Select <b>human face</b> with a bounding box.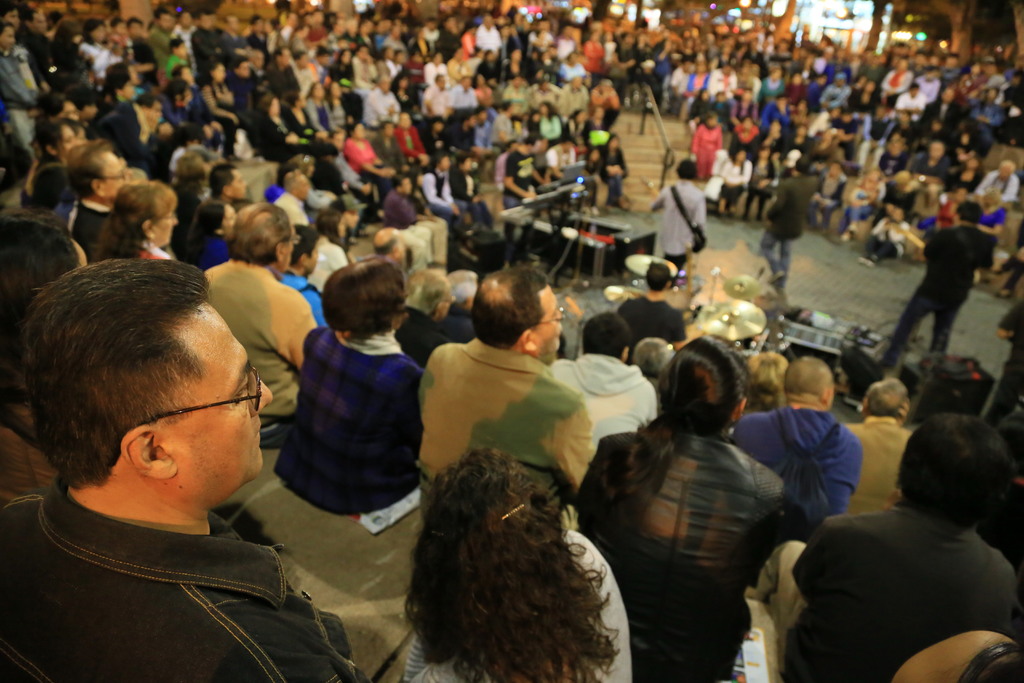
118 24 127 29.
